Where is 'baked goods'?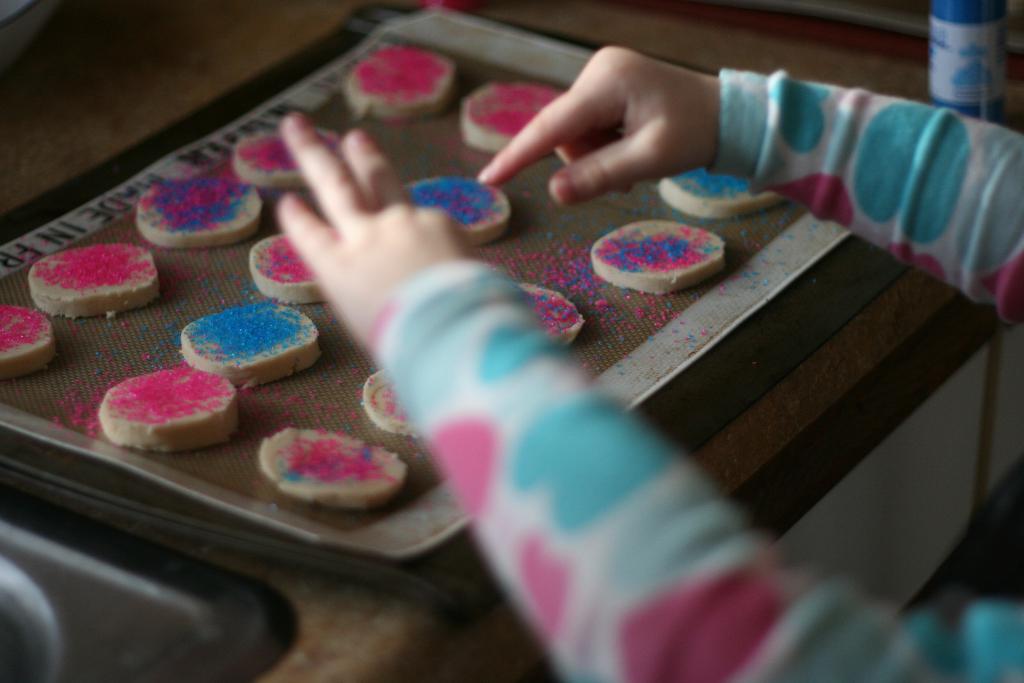
<region>406, 174, 520, 250</region>.
